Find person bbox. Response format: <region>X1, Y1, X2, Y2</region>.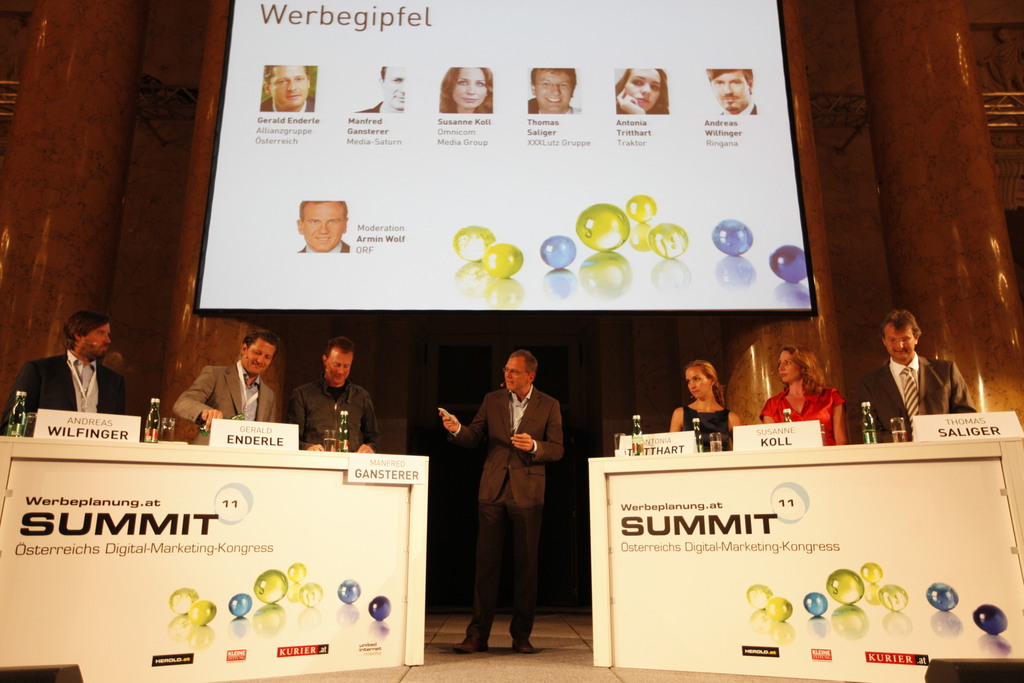
<region>257, 64, 312, 112</region>.
